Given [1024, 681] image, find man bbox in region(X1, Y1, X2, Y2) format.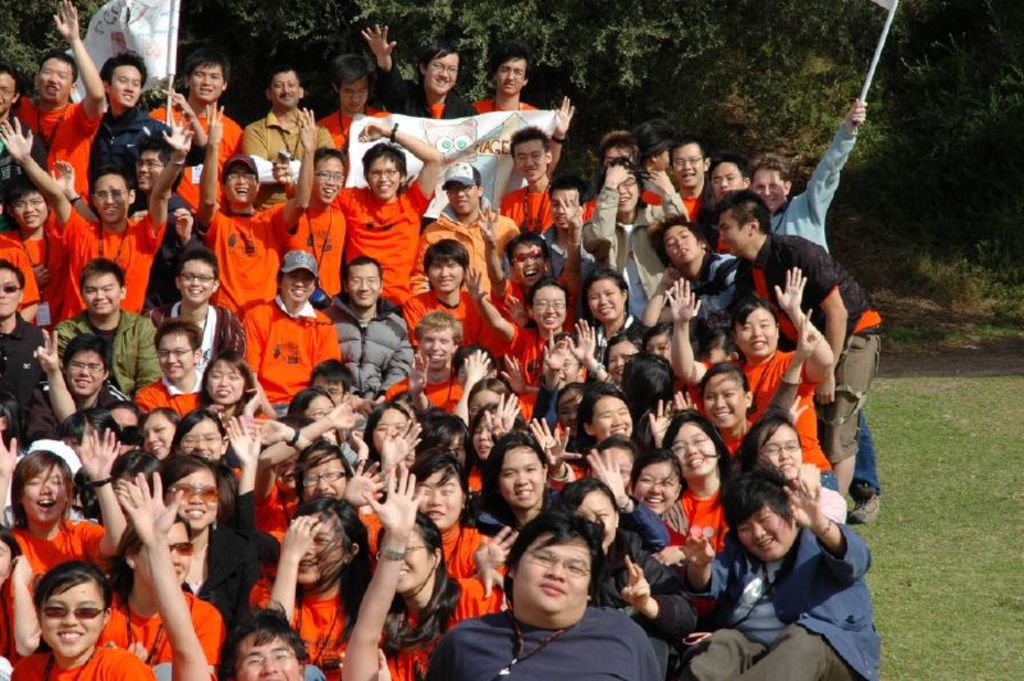
region(180, 96, 329, 326).
